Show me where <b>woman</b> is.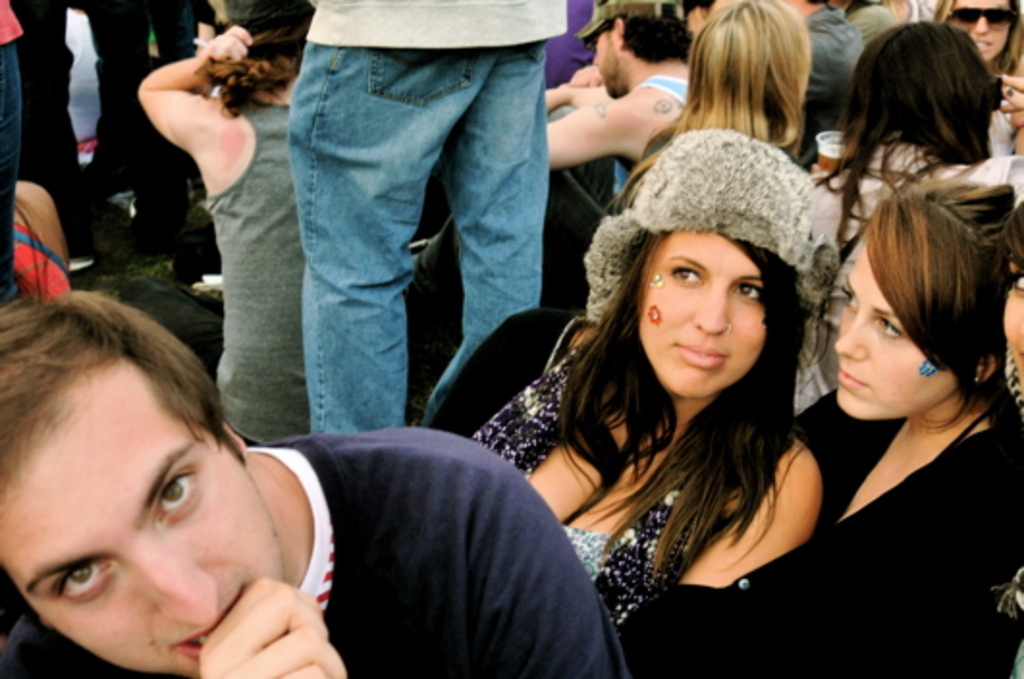
<b>woman</b> is at box(135, 0, 310, 446).
